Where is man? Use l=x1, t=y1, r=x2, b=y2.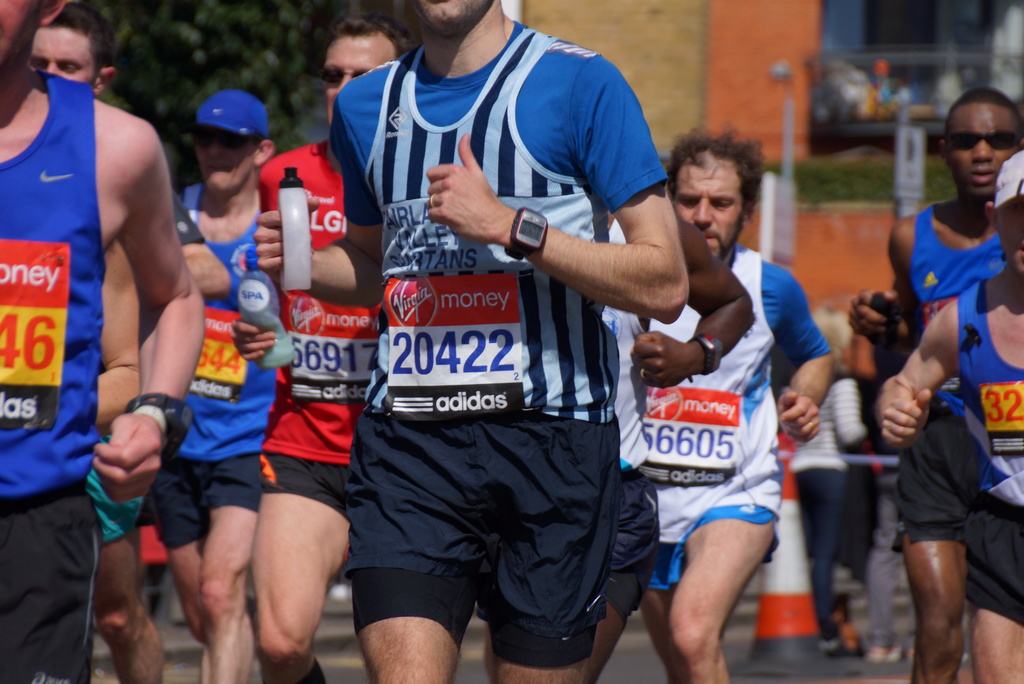
l=640, t=129, r=837, b=683.
